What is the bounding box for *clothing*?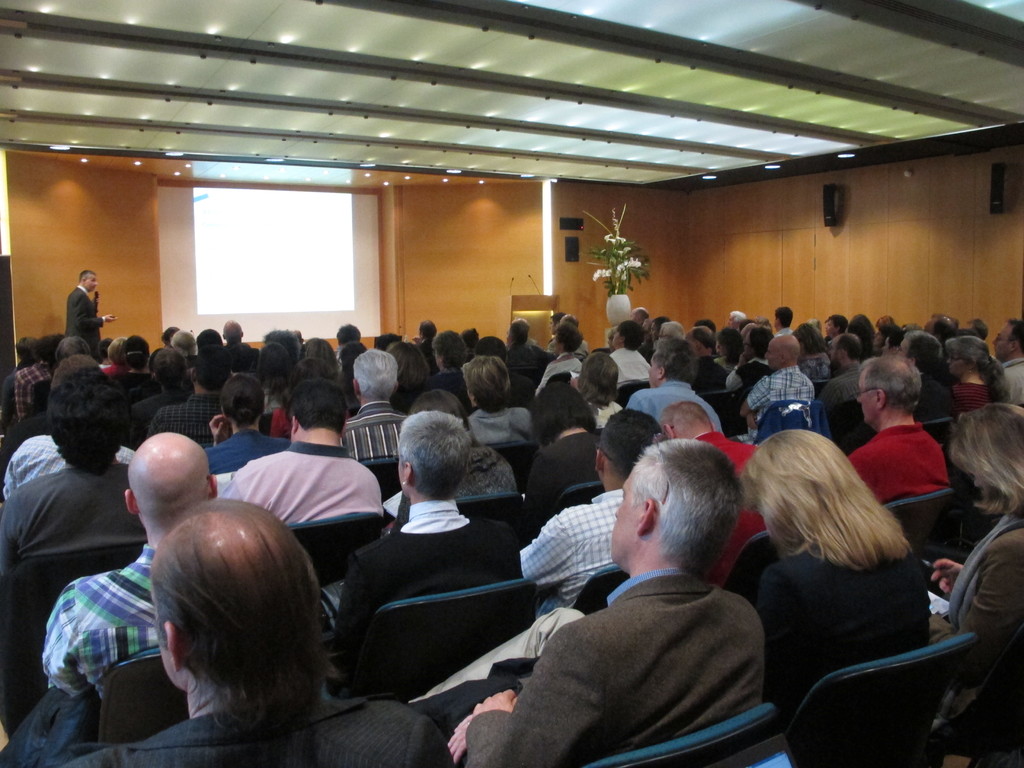
l=511, t=518, r=790, b=764.
